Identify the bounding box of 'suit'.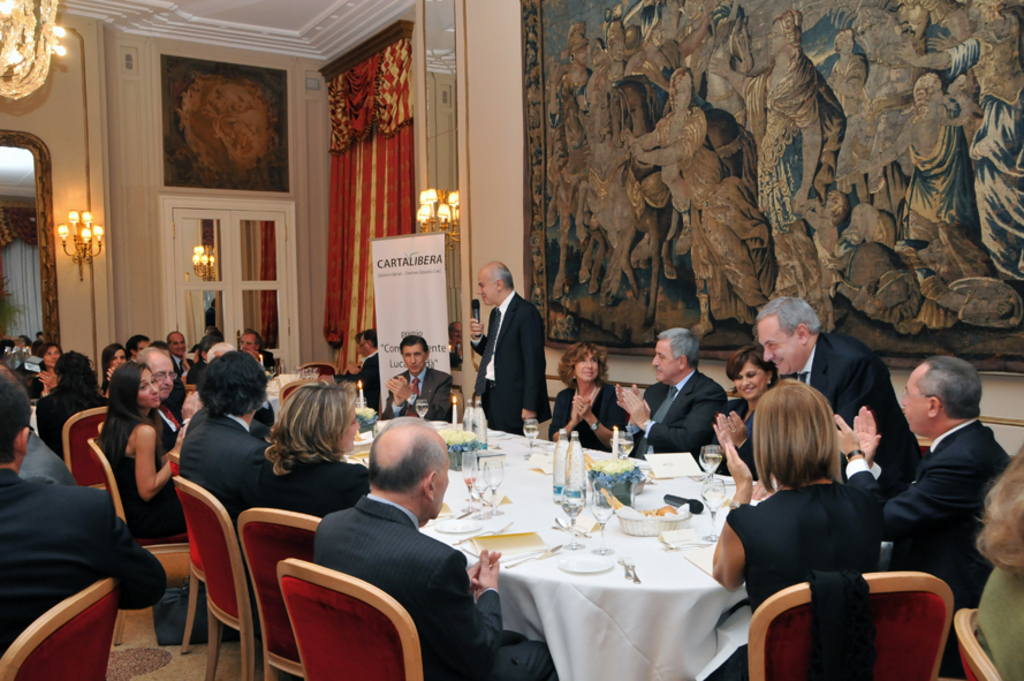
<bbox>378, 361, 464, 413</bbox>.
